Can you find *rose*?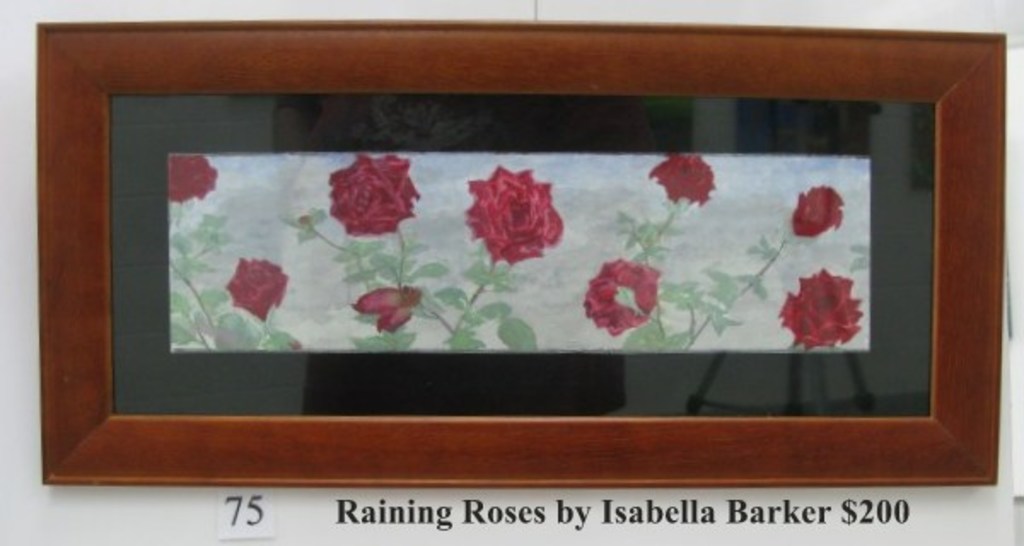
Yes, bounding box: locate(331, 155, 423, 234).
